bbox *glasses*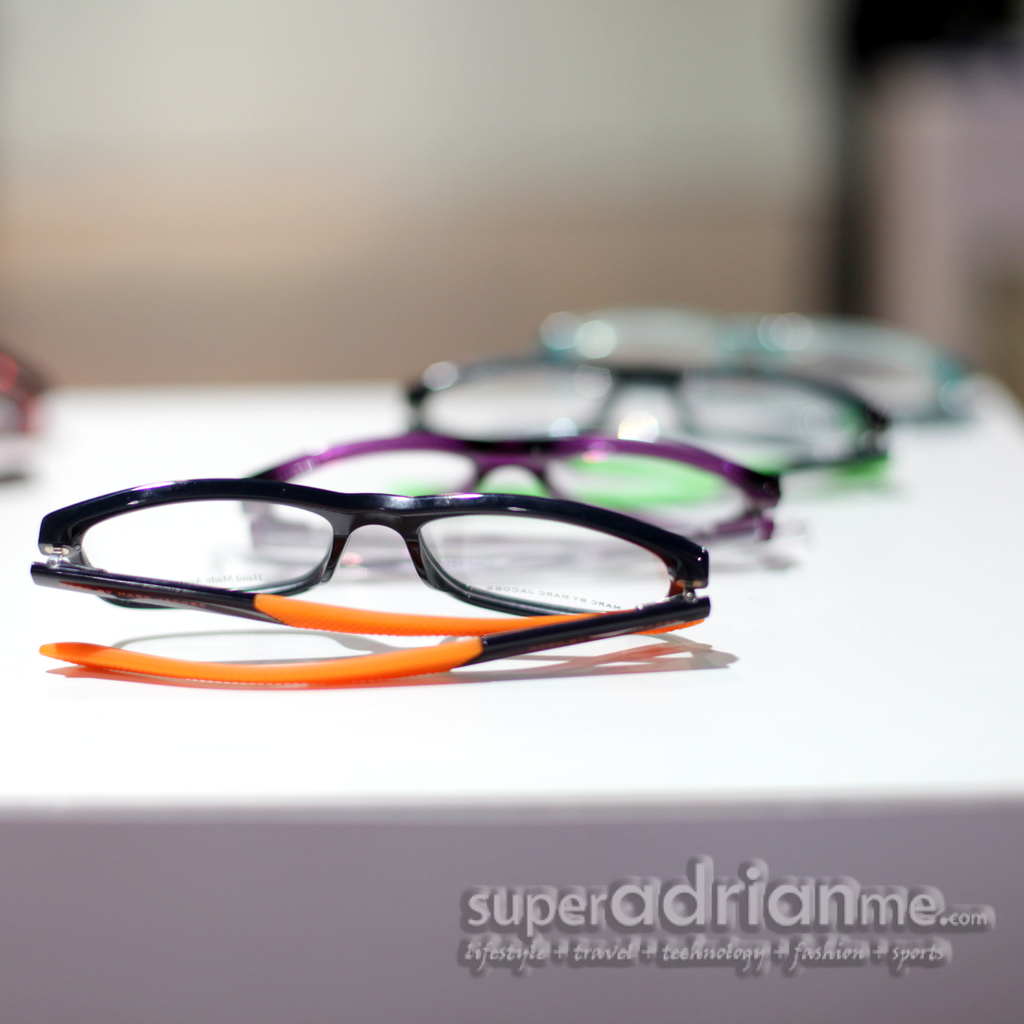
region(232, 438, 781, 560)
